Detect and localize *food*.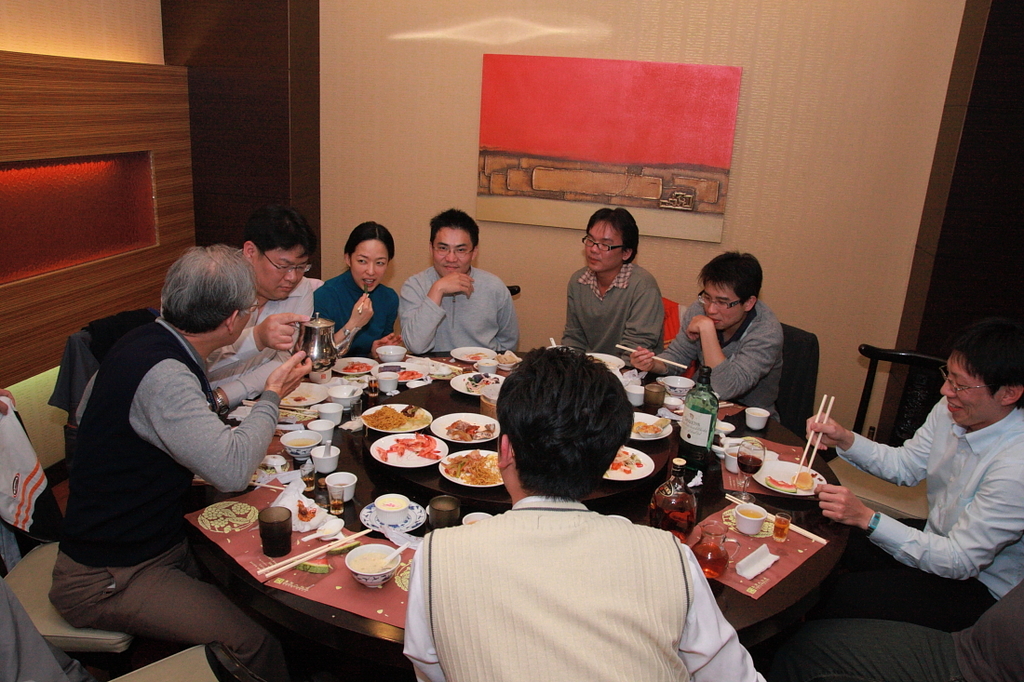
Localized at 439 418 494 443.
